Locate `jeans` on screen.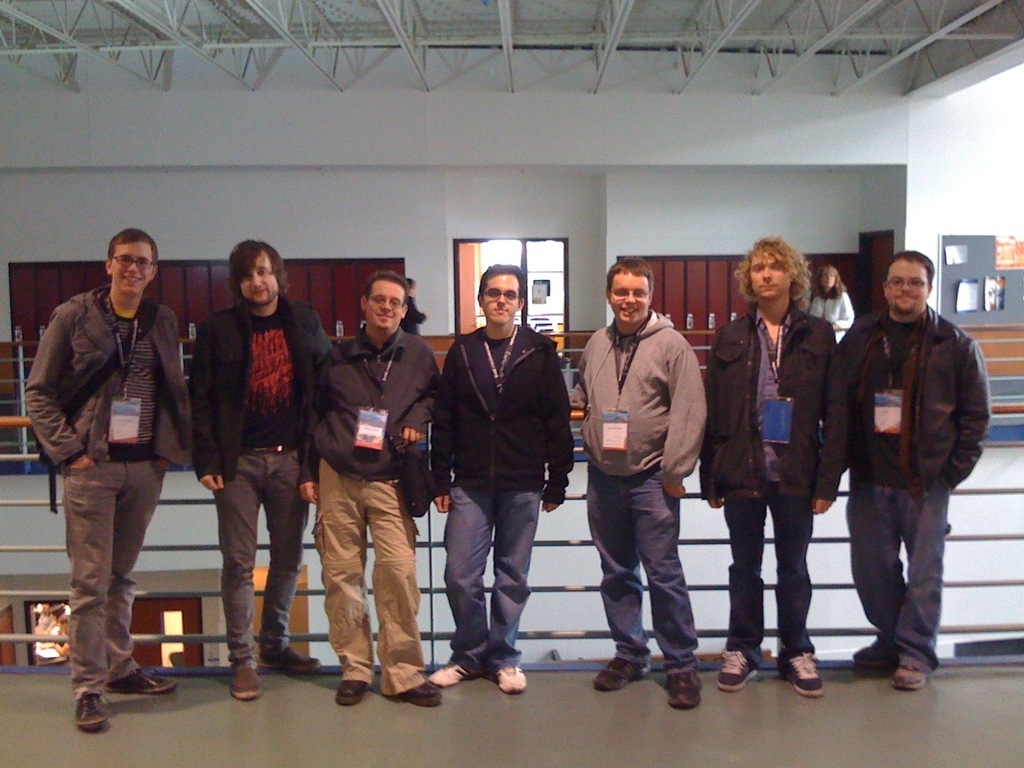
On screen at box=[211, 451, 300, 664].
